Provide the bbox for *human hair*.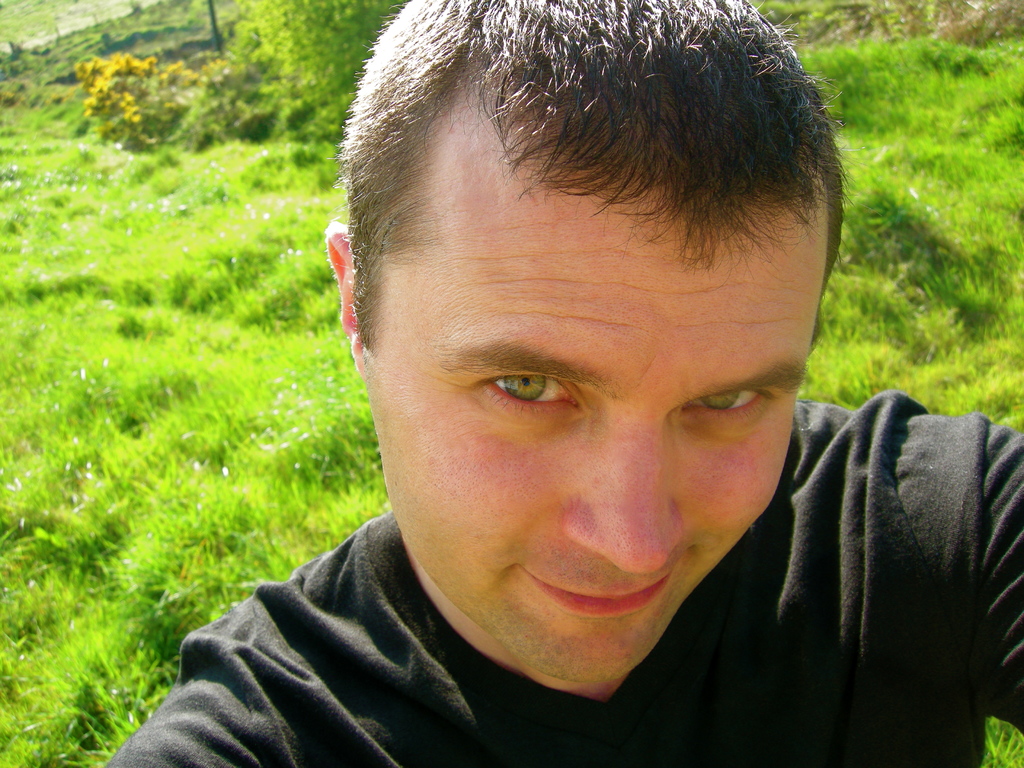
bbox=[304, 3, 814, 380].
